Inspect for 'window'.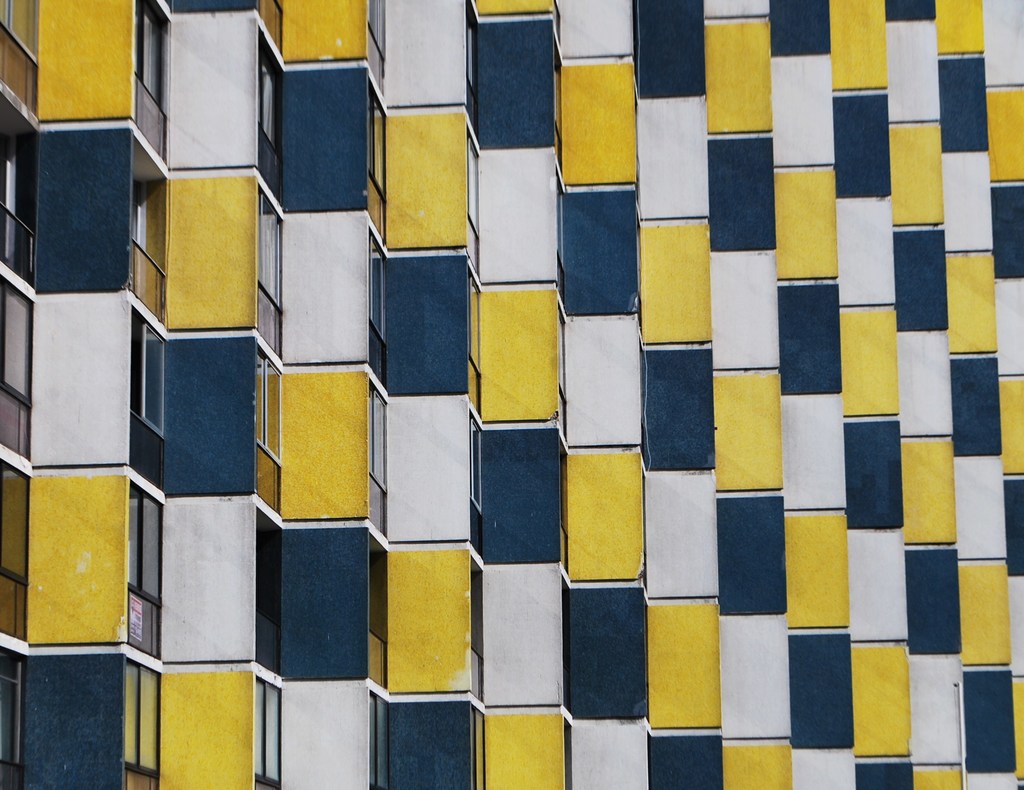
Inspection: (125,659,155,768).
